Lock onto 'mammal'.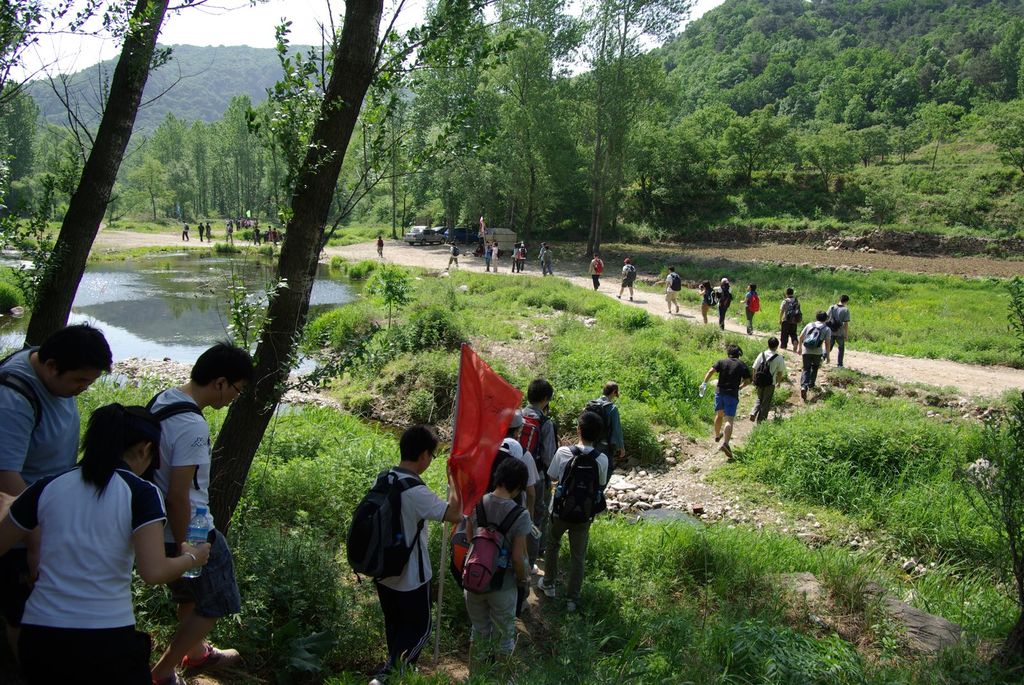
Locked: detection(779, 287, 803, 345).
